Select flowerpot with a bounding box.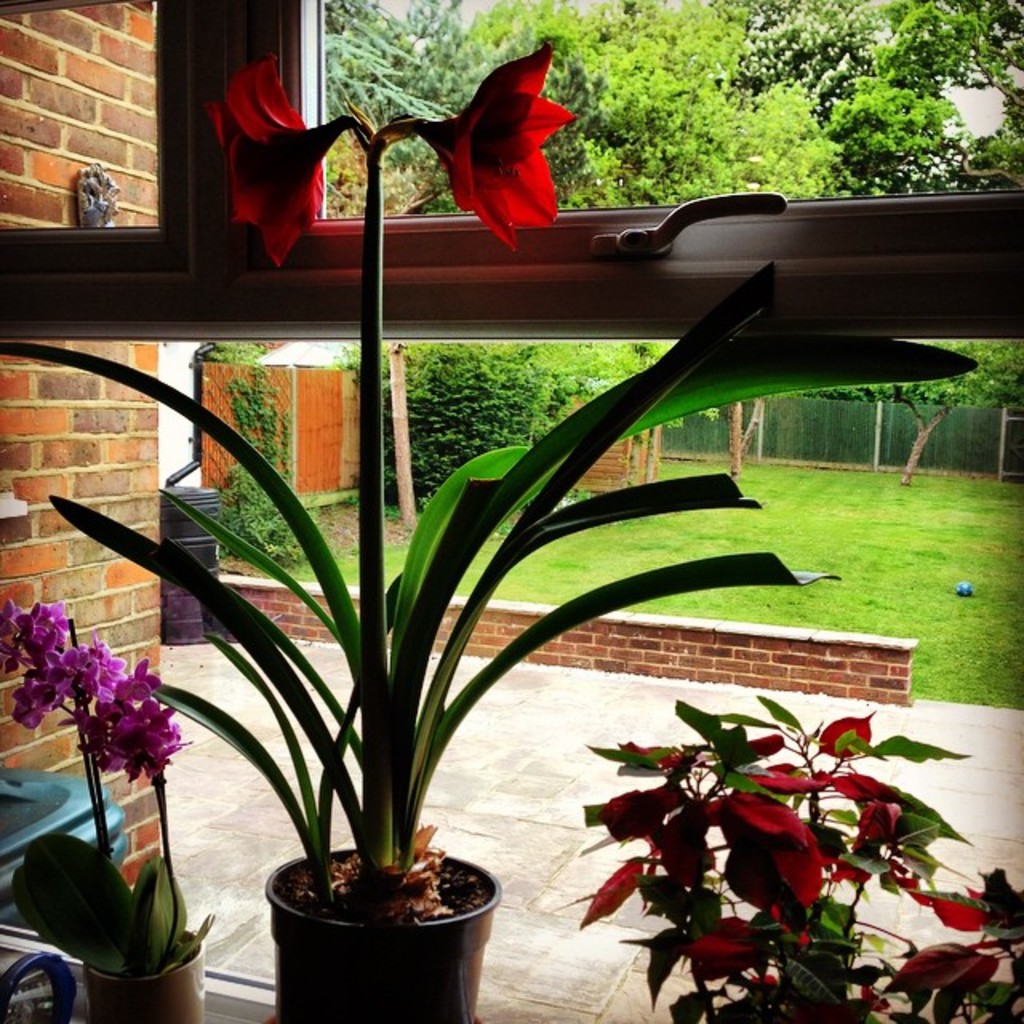
262, 846, 496, 1022.
